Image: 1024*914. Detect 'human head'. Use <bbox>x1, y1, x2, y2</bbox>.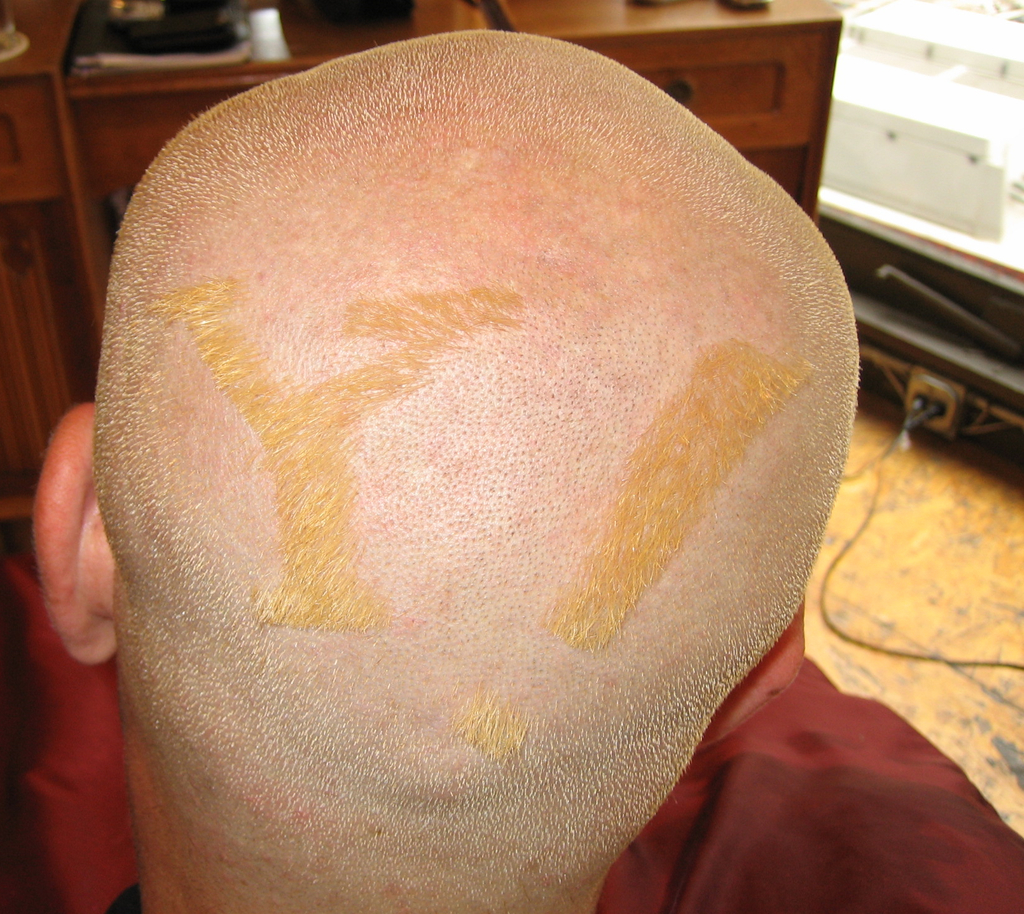
<bbox>39, 69, 845, 870</bbox>.
